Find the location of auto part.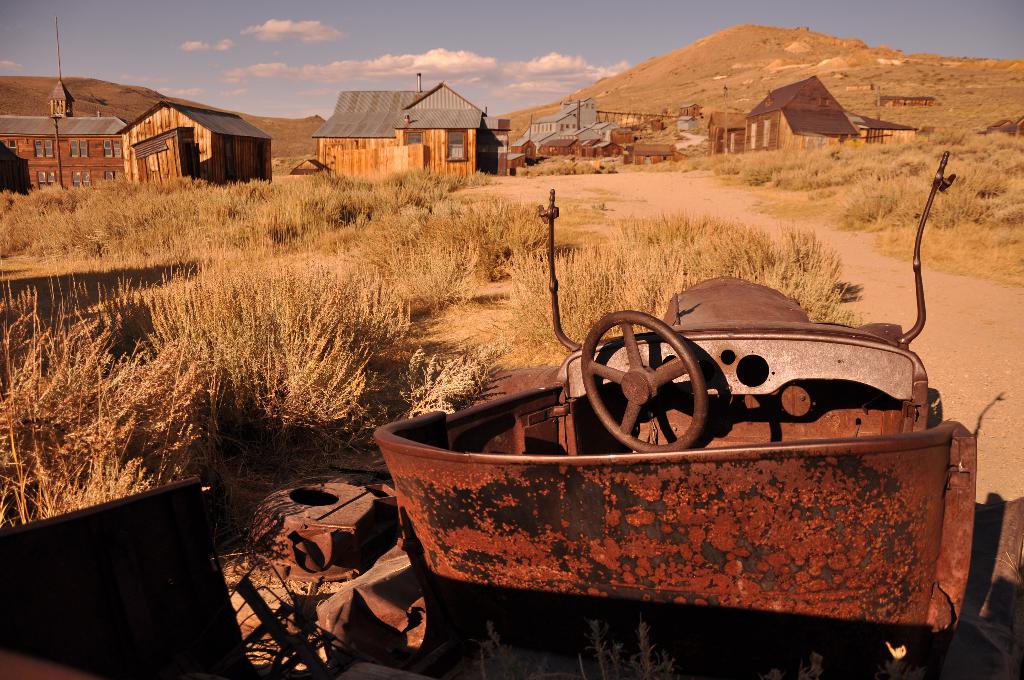
Location: (583, 312, 707, 465).
